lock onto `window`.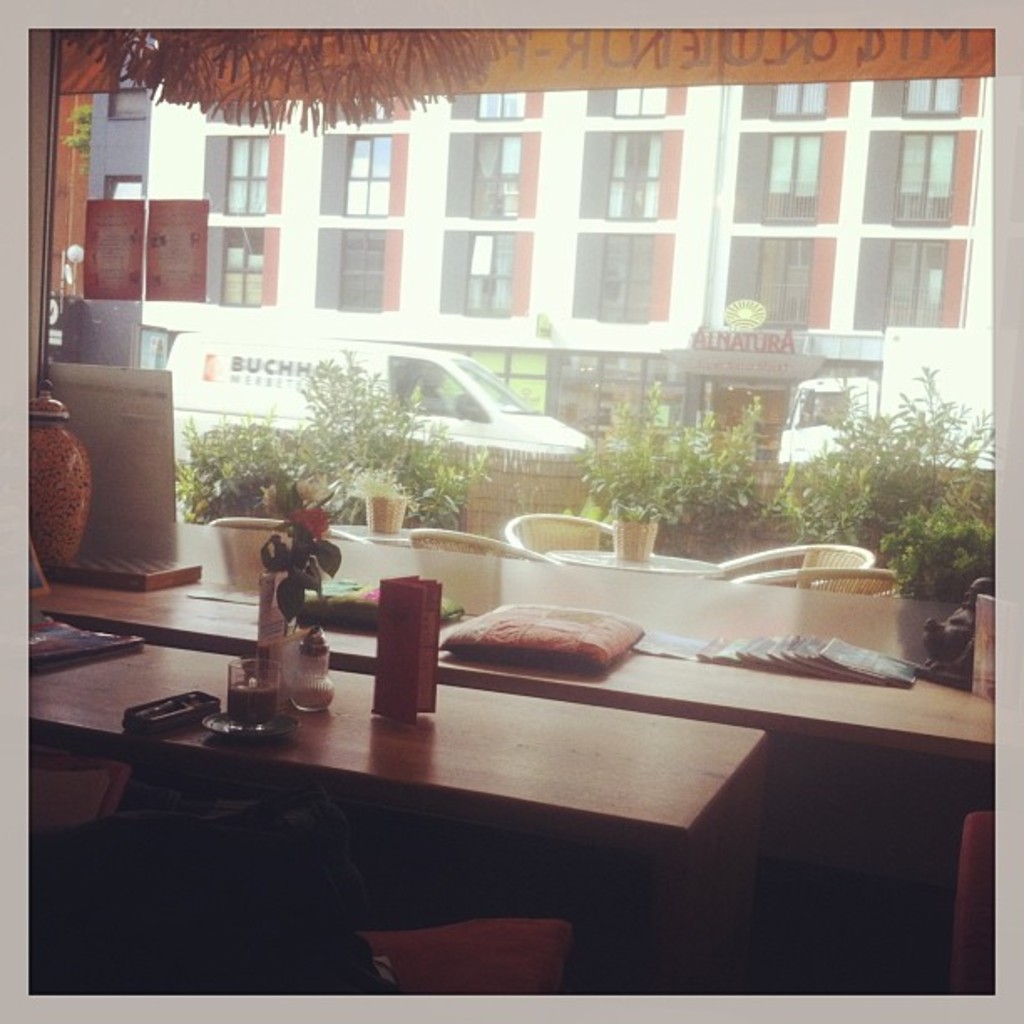
Locked: region(465, 132, 520, 223).
